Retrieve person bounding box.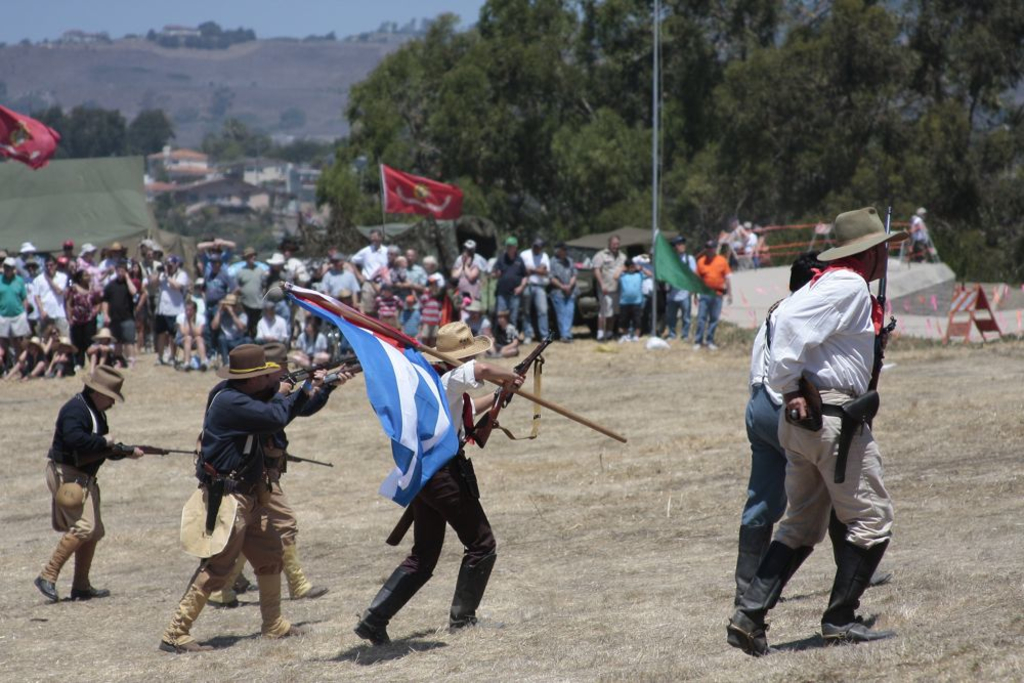
Bounding box: region(622, 258, 636, 339).
